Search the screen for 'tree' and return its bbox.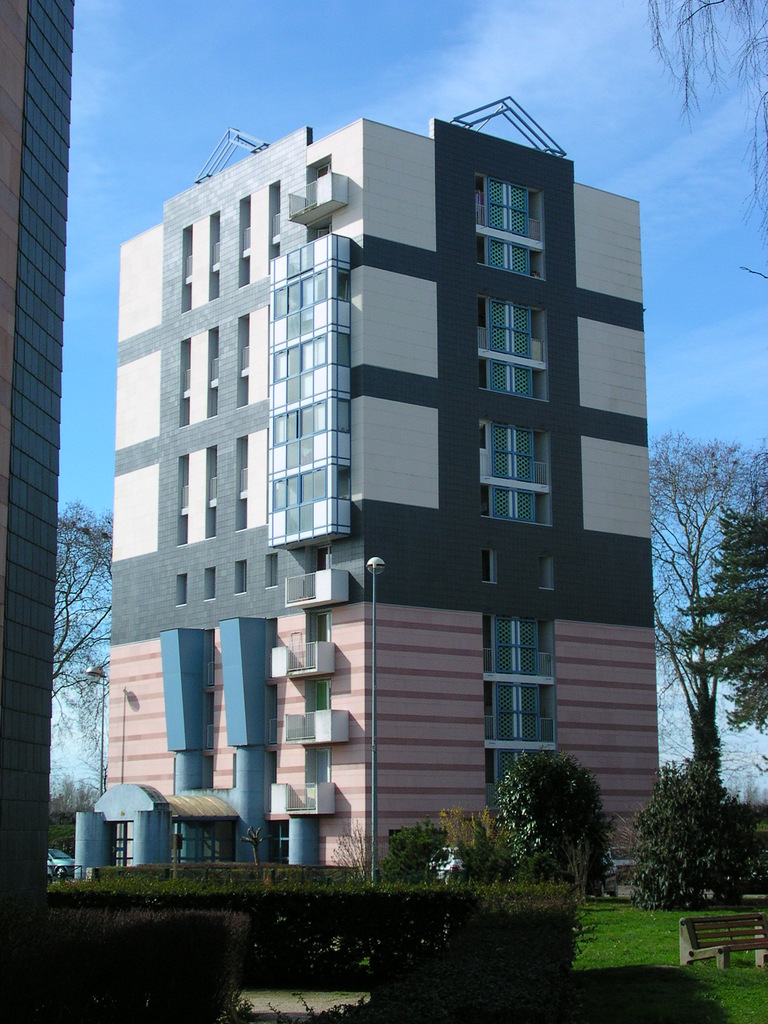
Found: <box>47,502,119,739</box>.
